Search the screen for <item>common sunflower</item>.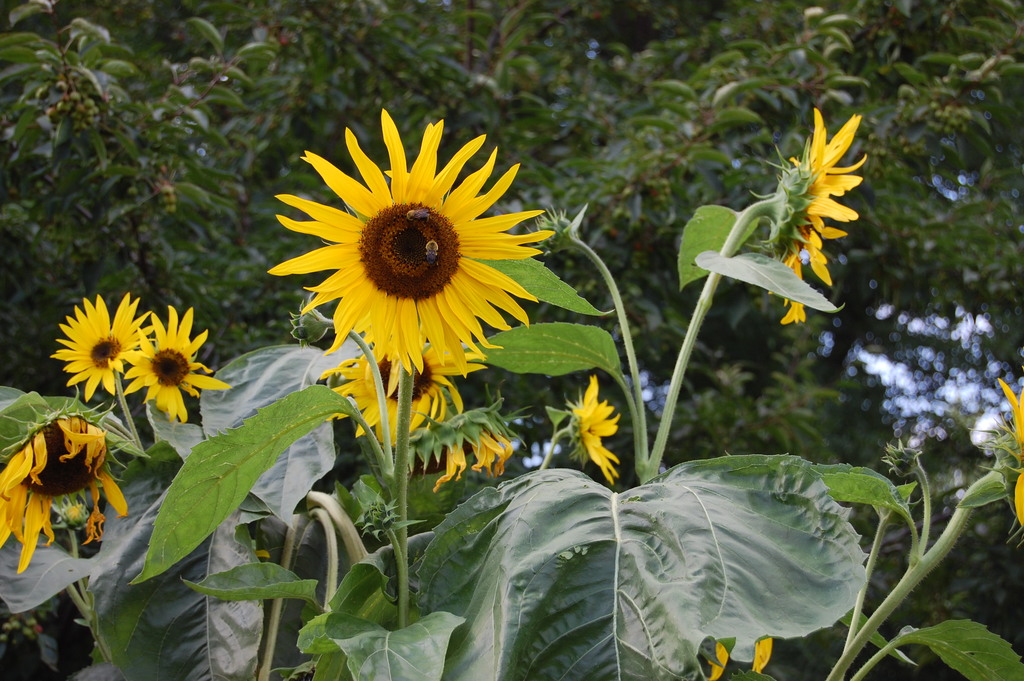
Found at 430, 407, 508, 484.
